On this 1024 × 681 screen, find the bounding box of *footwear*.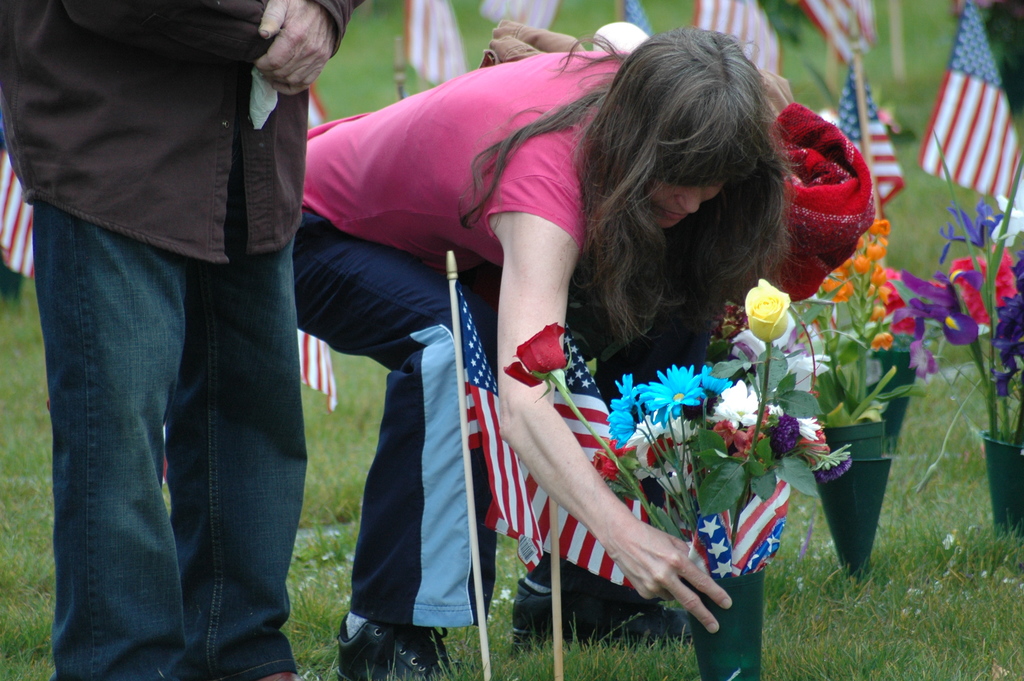
Bounding box: 335:623:447:680.
